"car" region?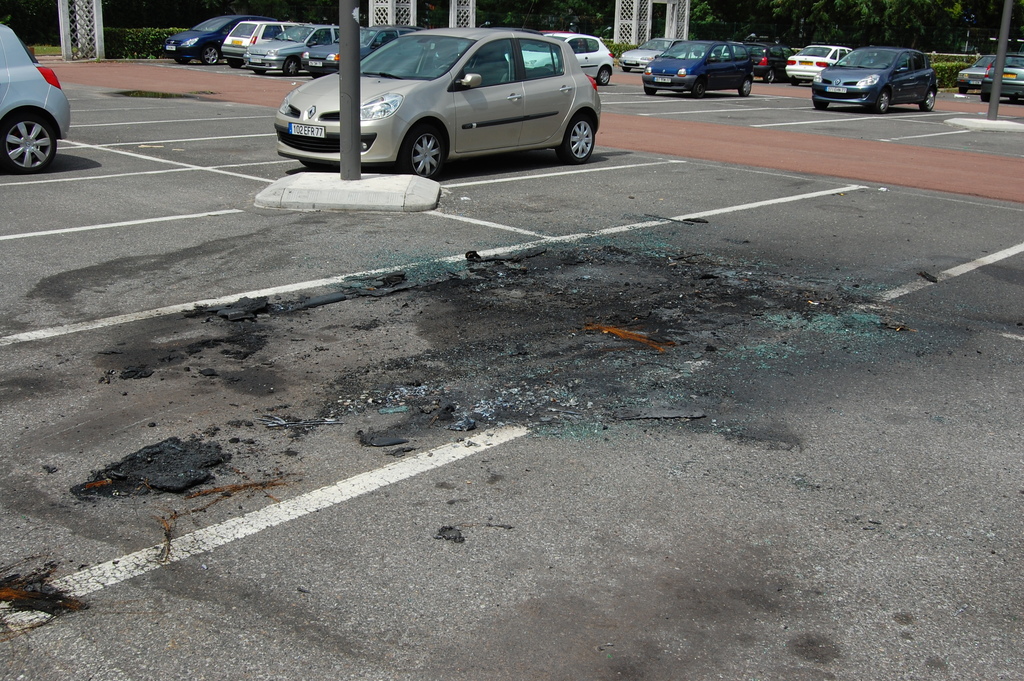
957,46,994,92
